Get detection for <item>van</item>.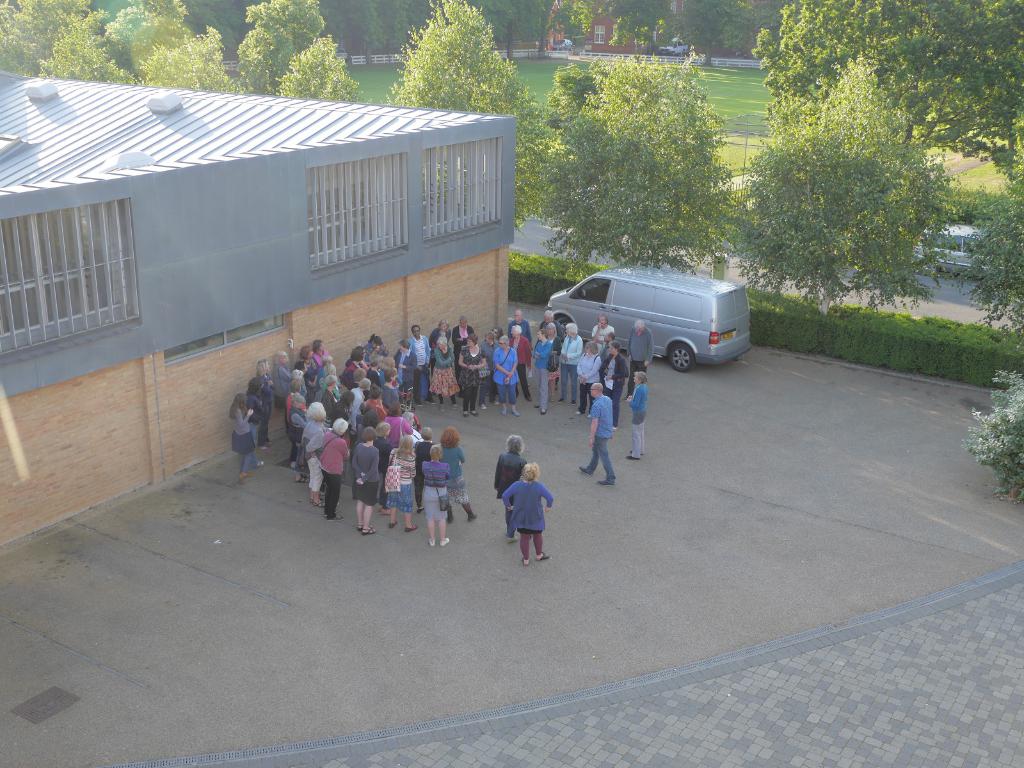
Detection: x1=545 y1=262 x2=753 y2=376.
